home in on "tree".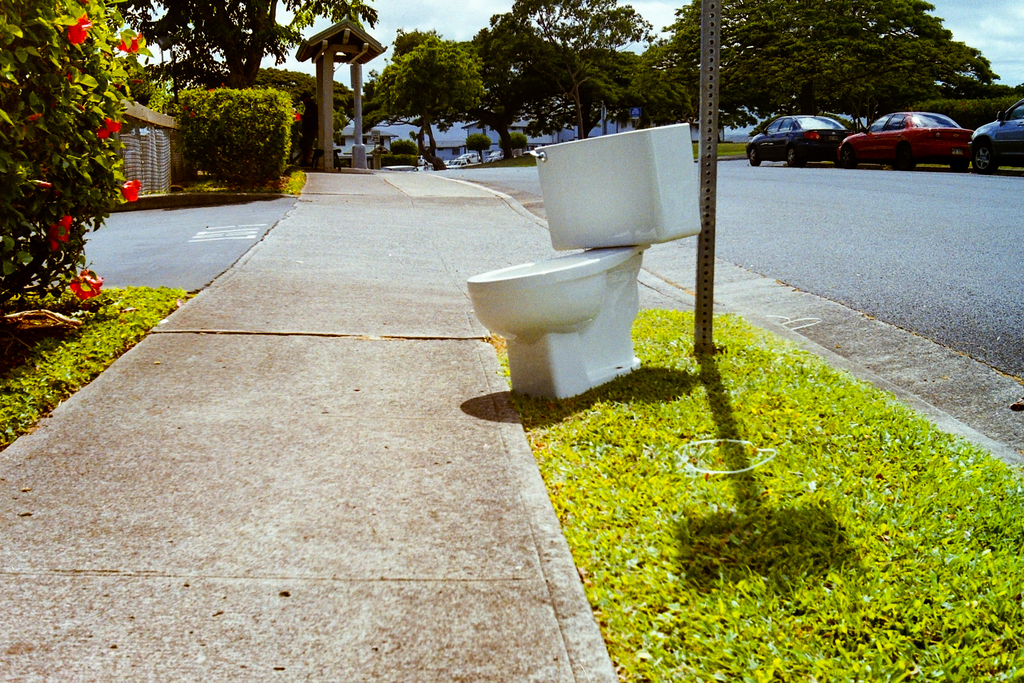
Homed in at [left=348, top=27, right=532, bottom=188].
